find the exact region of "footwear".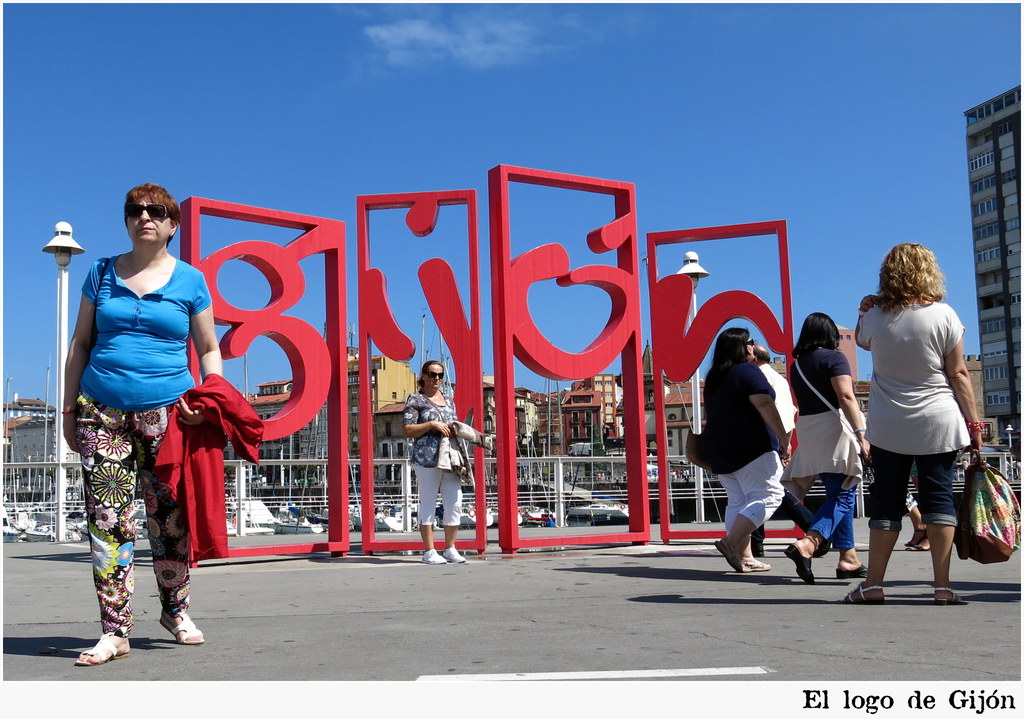
Exact region: Rect(157, 609, 207, 649).
